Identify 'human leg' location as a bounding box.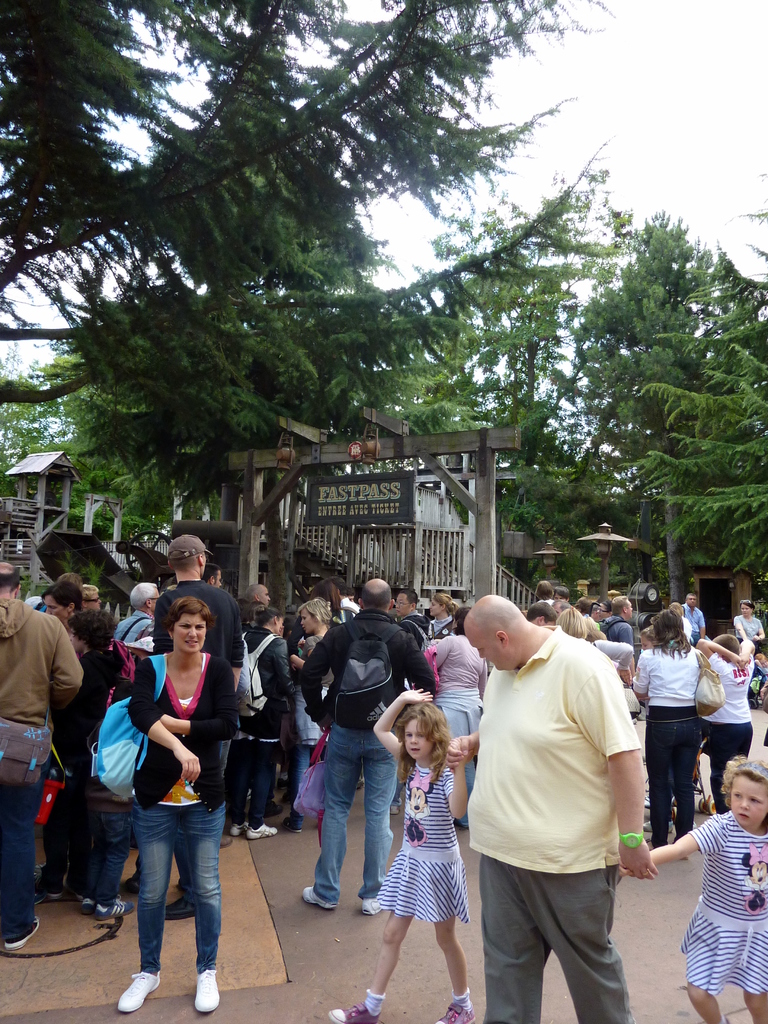
<bbox>684, 918, 730, 1023</bbox>.
